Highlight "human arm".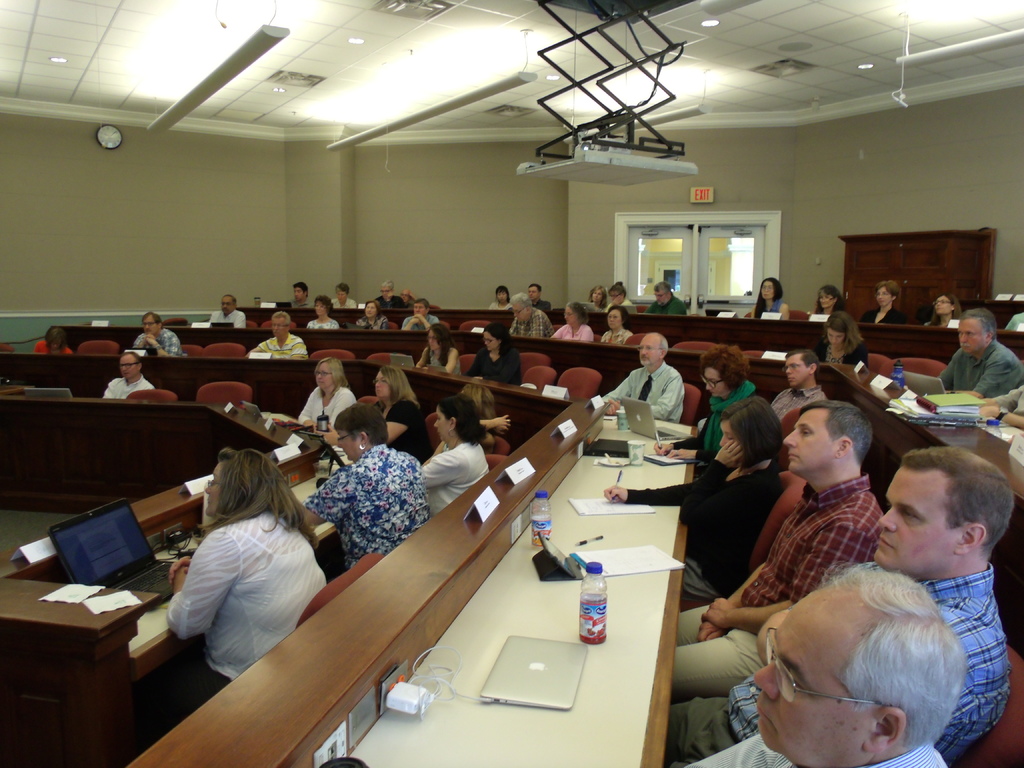
Highlighted region: locate(412, 450, 479, 488).
